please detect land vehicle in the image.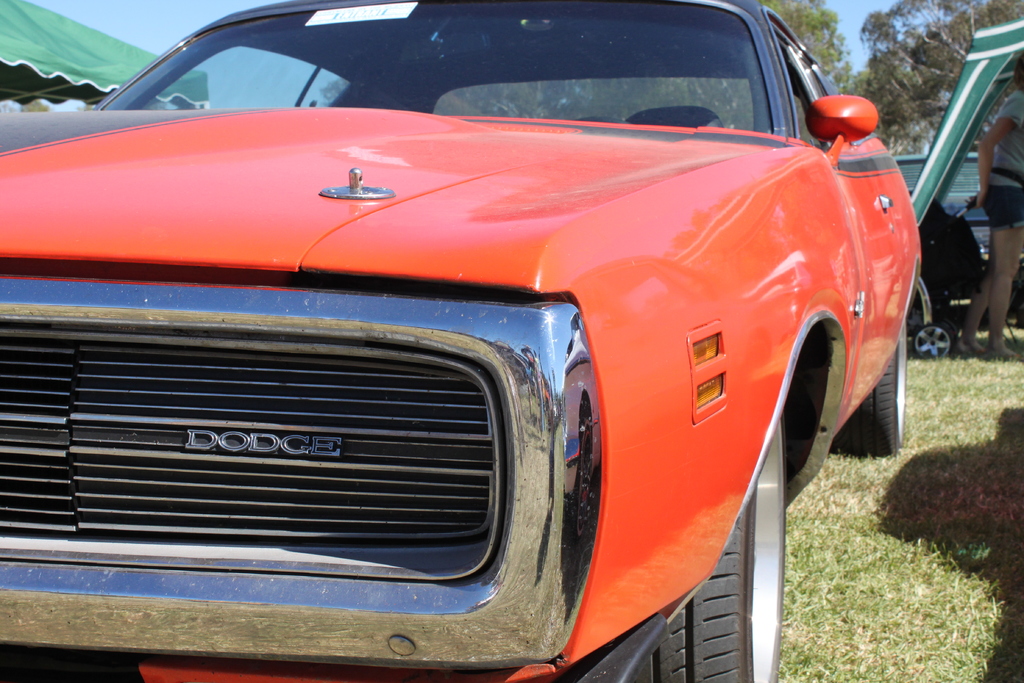
<region>906, 198, 976, 362</region>.
